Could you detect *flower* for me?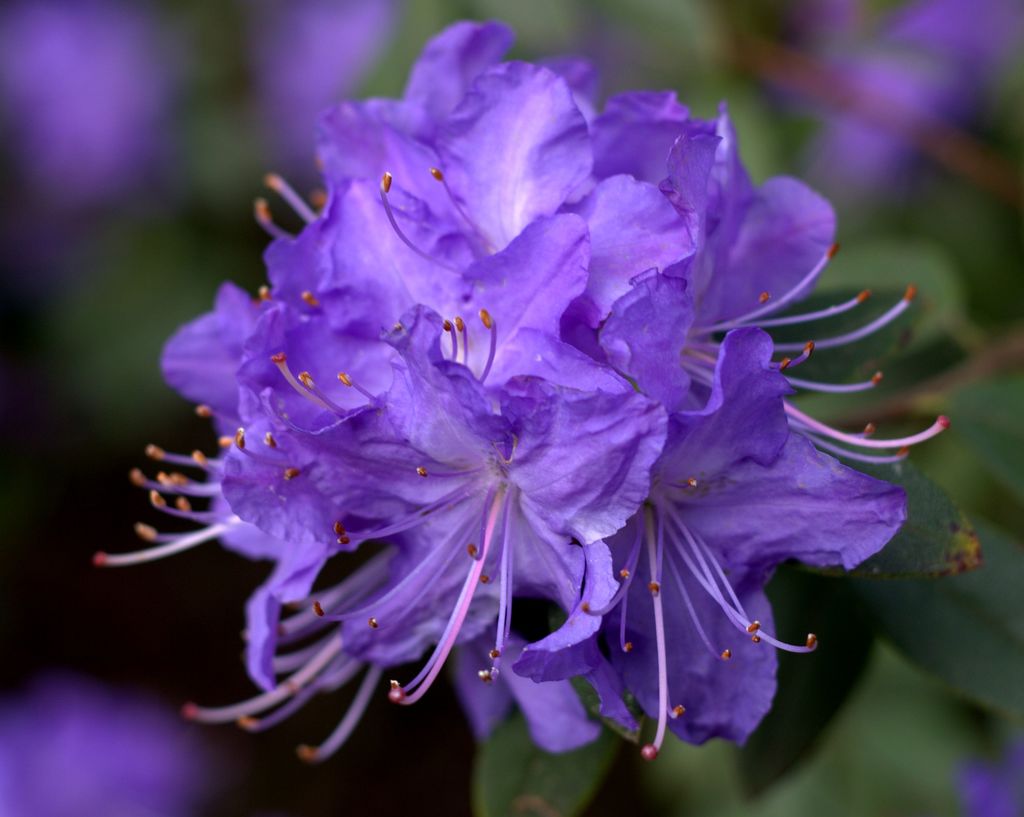
Detection result: Rect(0, 0, 163, 212).
